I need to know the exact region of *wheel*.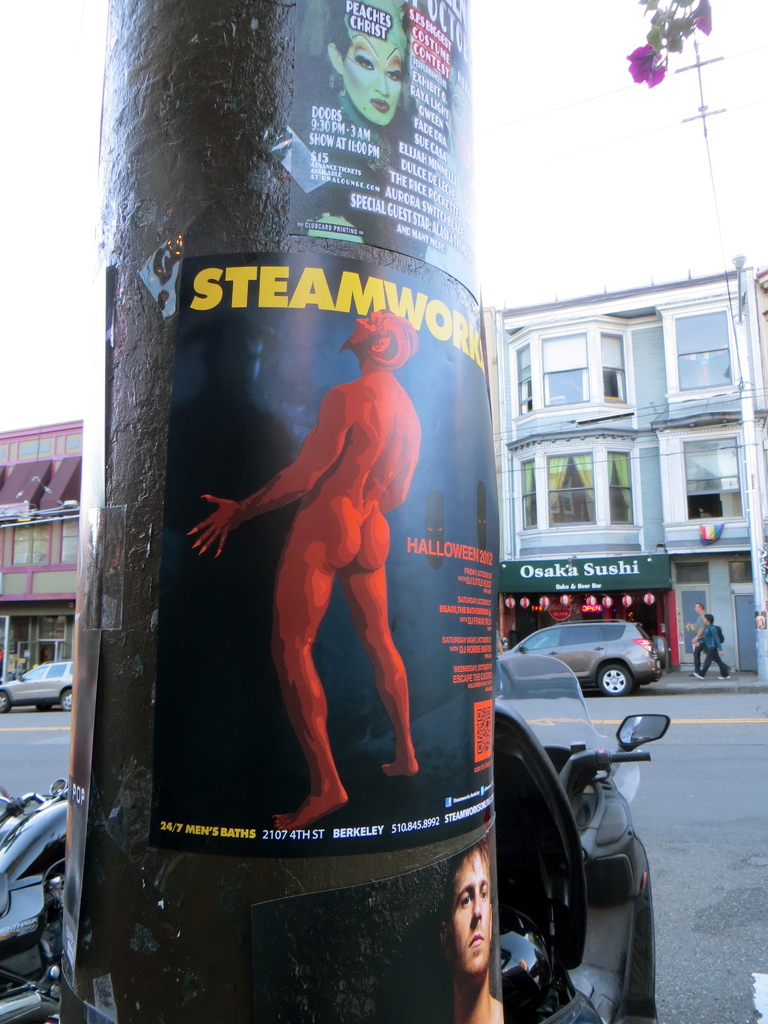
Region: <box>60,685,78,709</box>.
